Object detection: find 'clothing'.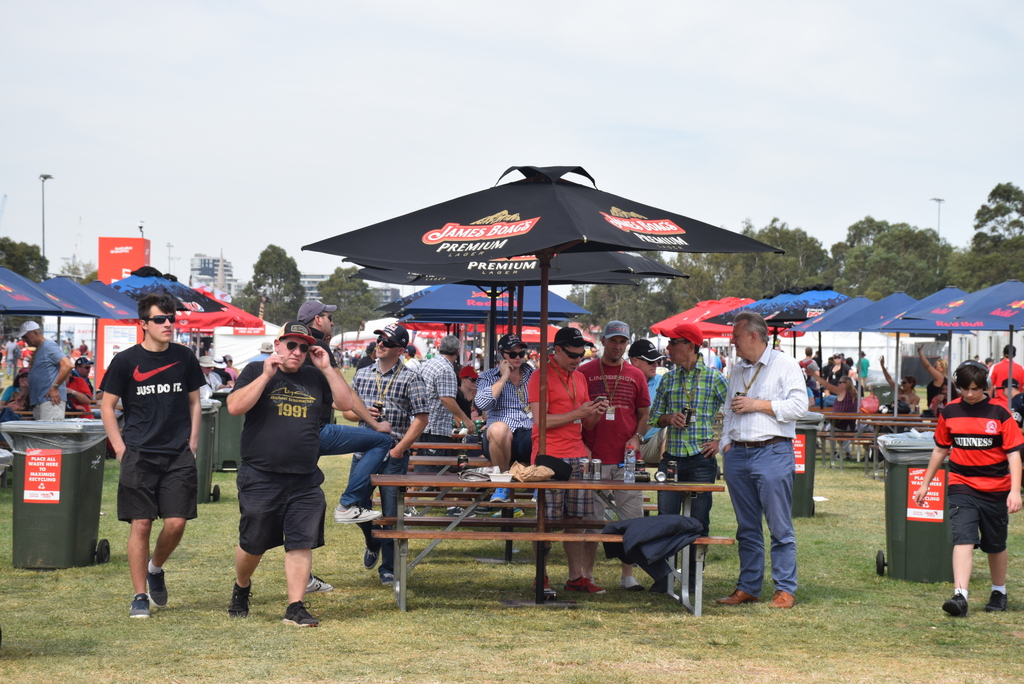
194,376,215,404.
